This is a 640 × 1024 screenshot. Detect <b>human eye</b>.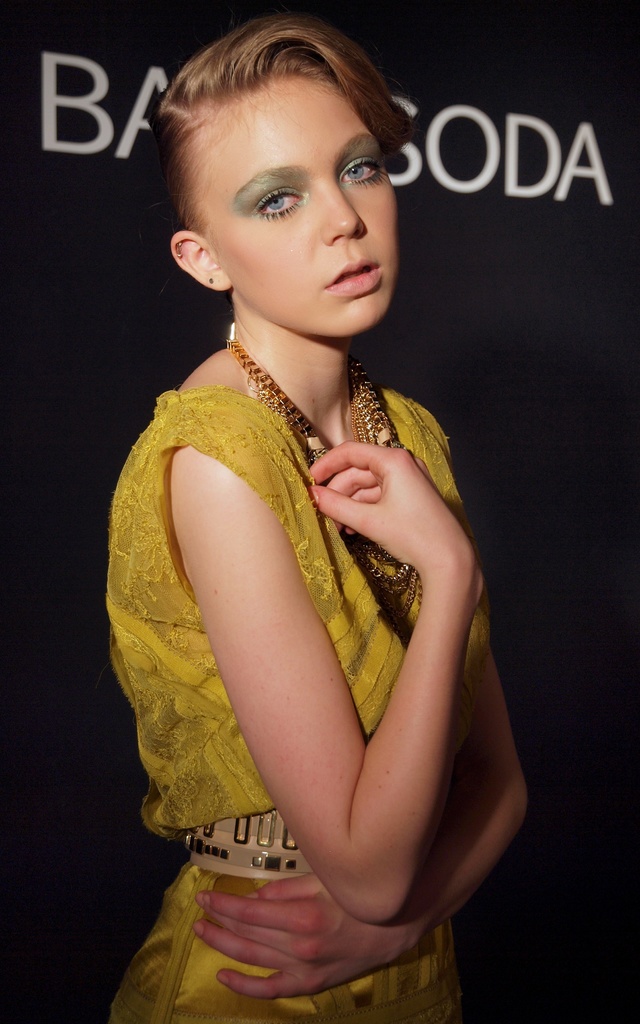
rect(248, 188, 306, 220).
